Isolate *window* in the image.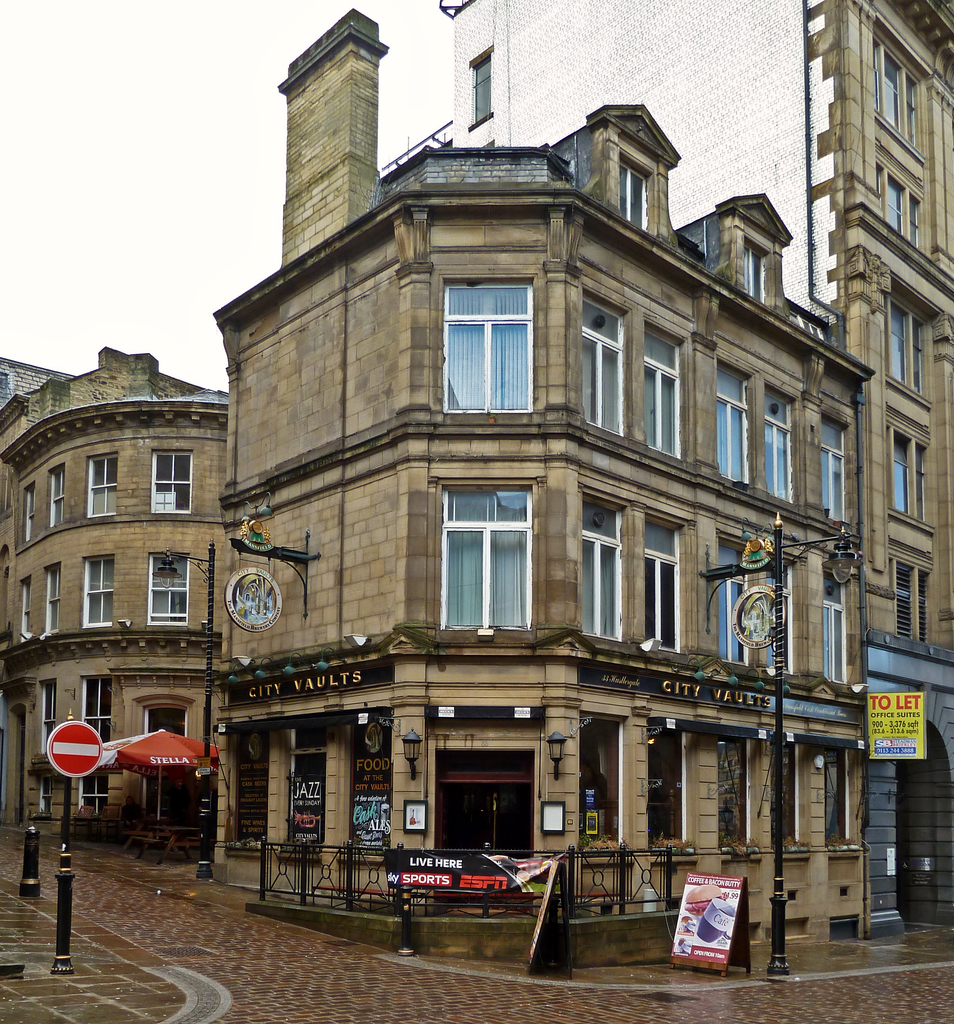
Isolated region: <region>889, 404, 933, 527</region>.
